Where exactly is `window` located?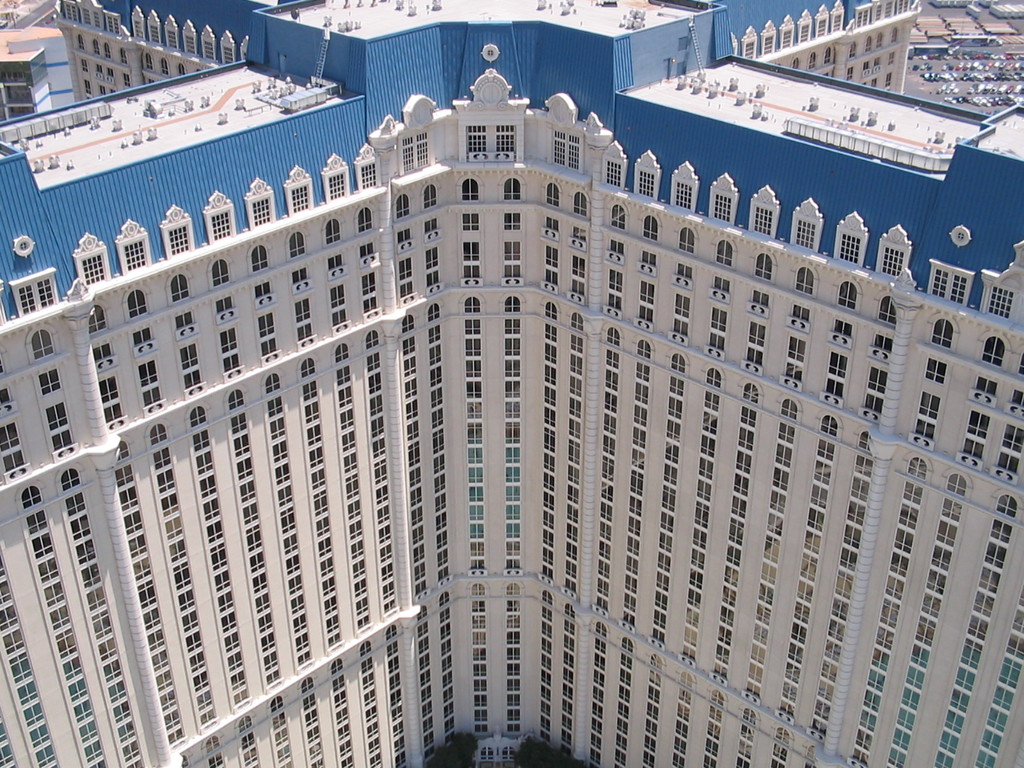
Its bounding box is box=[460, 177, 483, 200].
